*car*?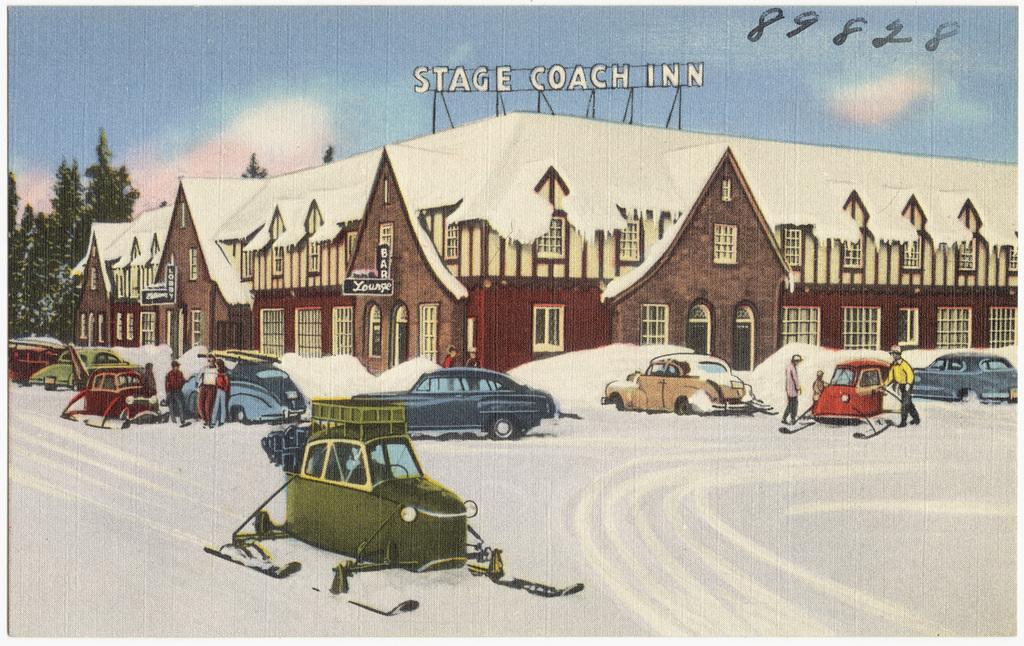
[left=171, top=353, right=302, bottom=422]
